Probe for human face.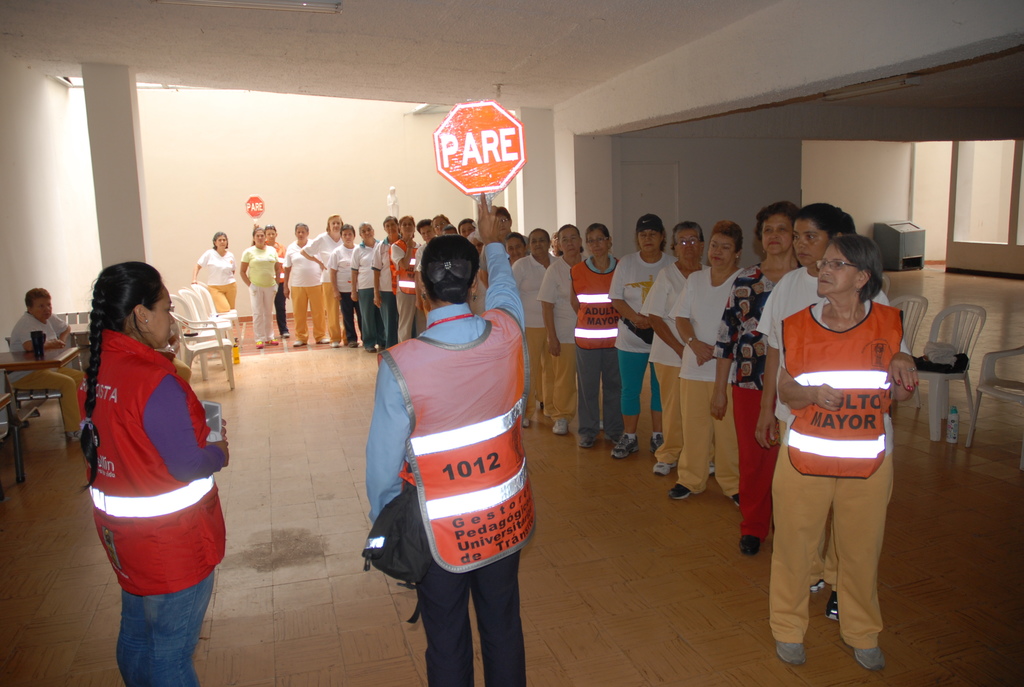
Probe result: bbox=(559, 227, 577, 255).
